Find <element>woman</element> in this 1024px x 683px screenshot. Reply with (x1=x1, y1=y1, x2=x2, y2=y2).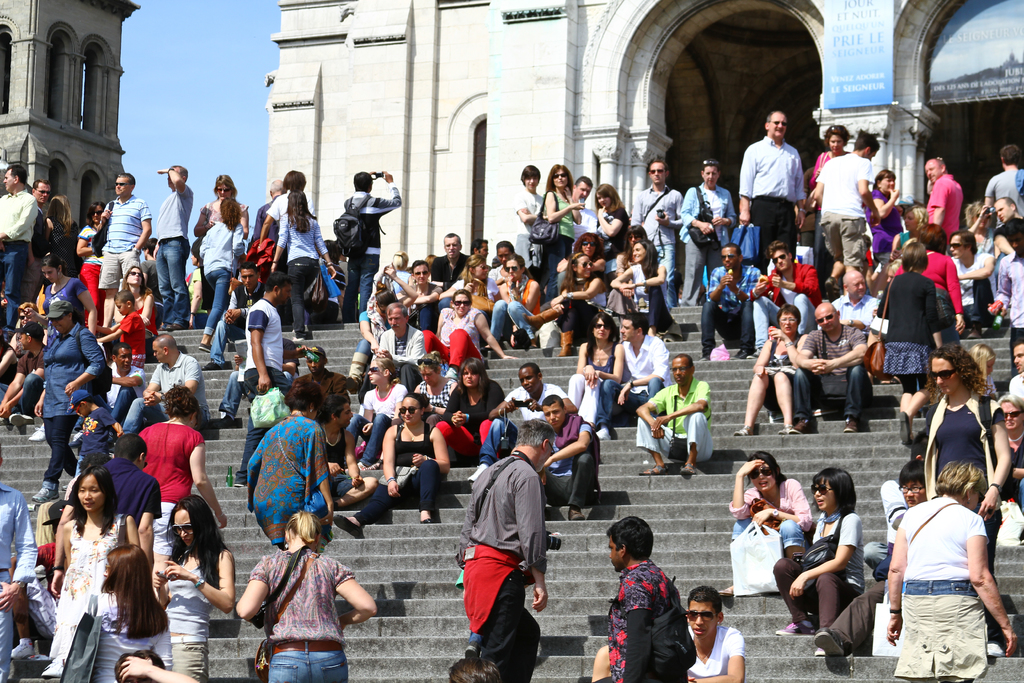
(x1=542, y1=252, x2=609, y2=347).
